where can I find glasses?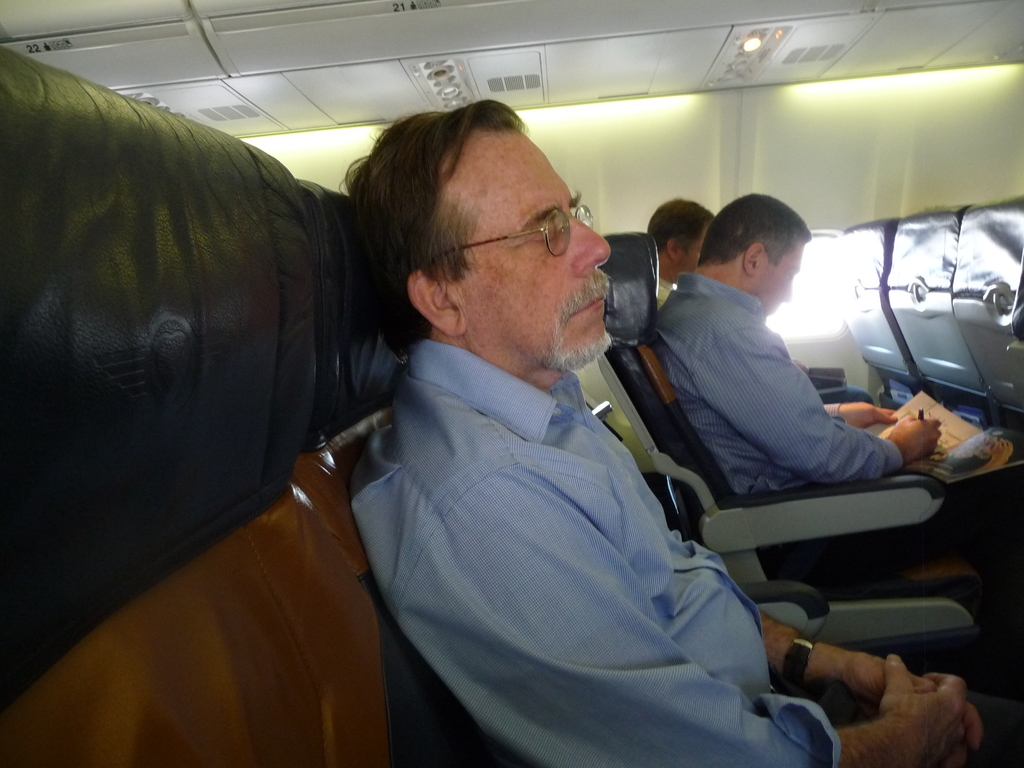
You can find it at box=[463, 202, 611, 263].
